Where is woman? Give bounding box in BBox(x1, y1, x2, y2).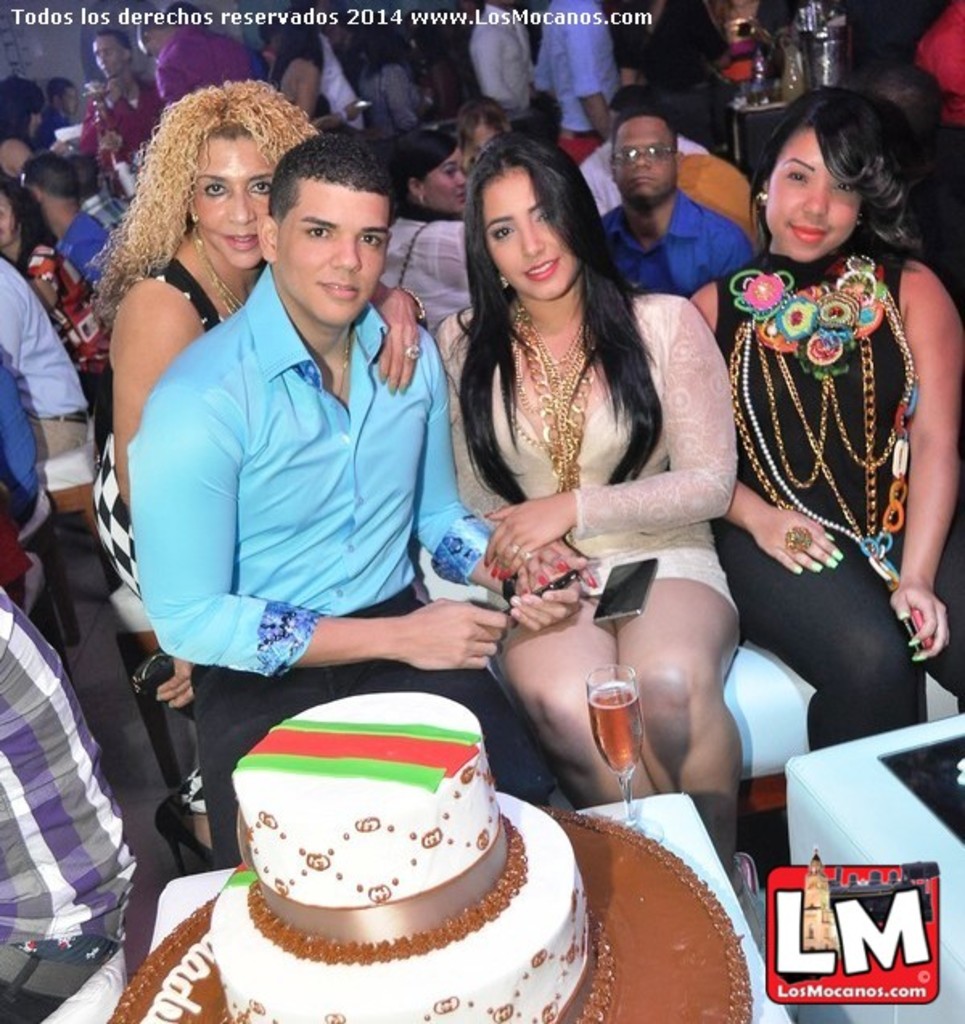
BBox(433, 129, 770, 818).
